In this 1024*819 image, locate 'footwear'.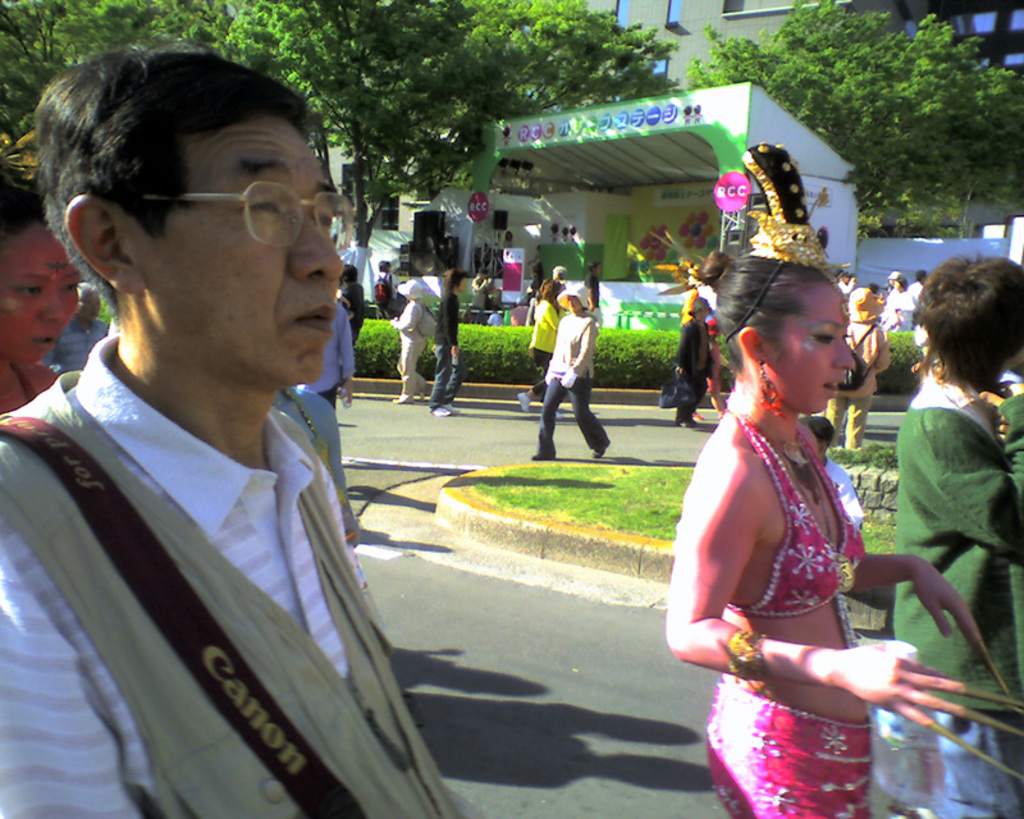
Bounding box: Rect(389, 394, 419, 403).
